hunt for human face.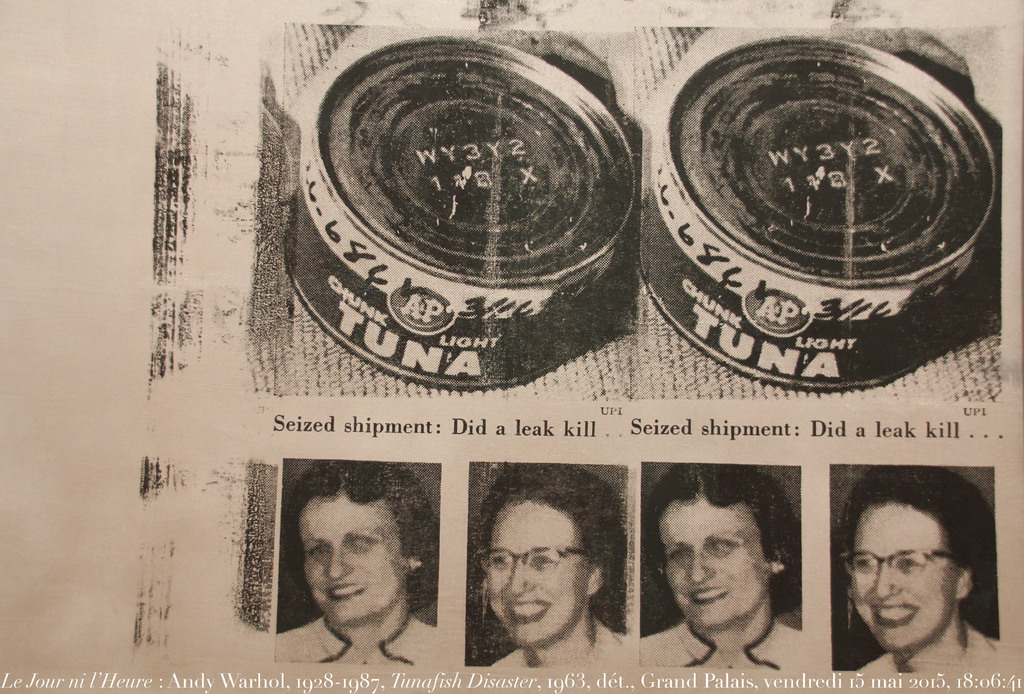
Hunted down at box=[847, 506, 957, 647].
